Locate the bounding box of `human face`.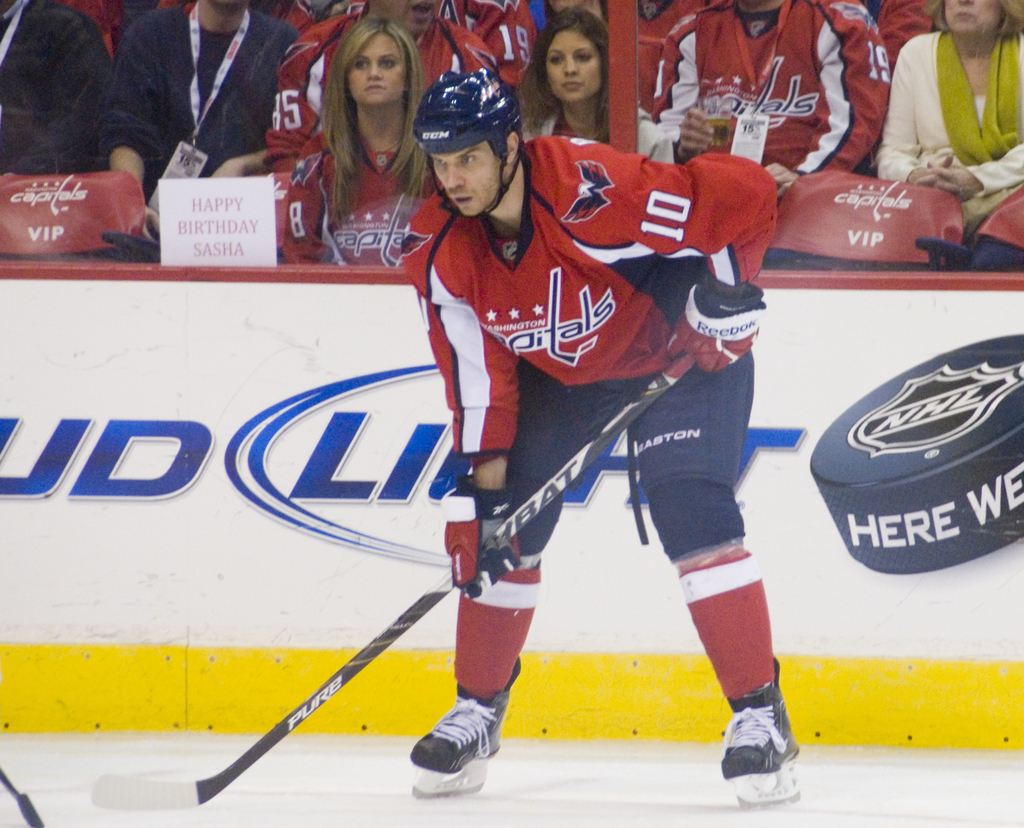
Bounding box: <region>941, 0, 1005, 38</region>.
